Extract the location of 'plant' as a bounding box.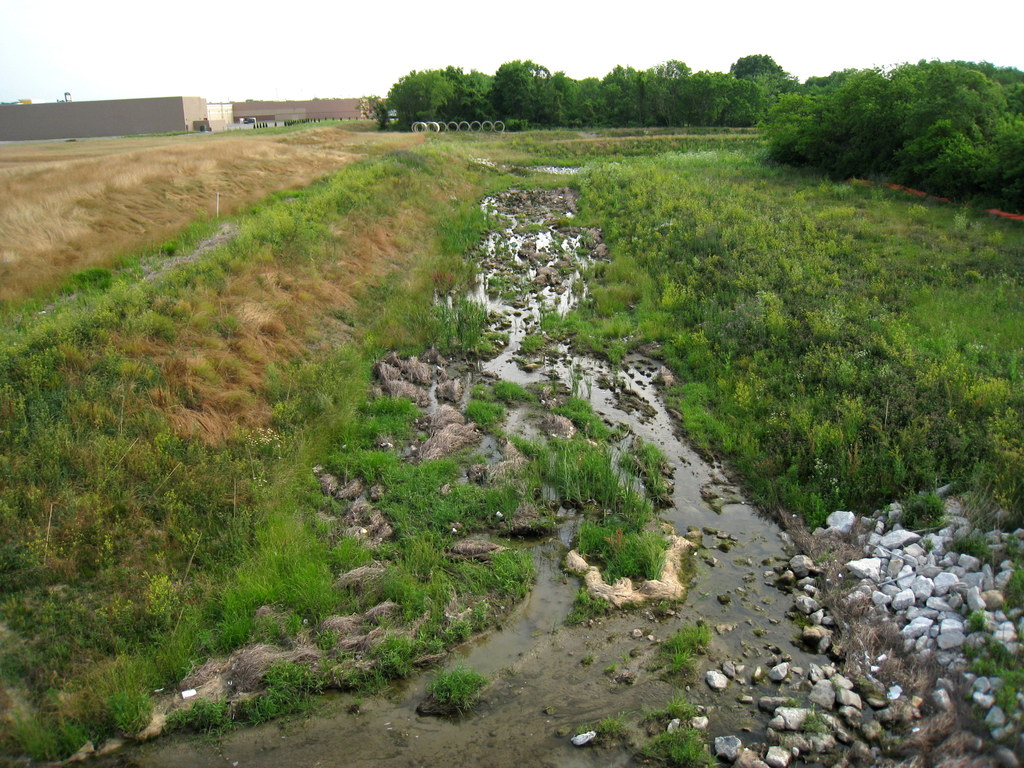
bbox(321, 538, 369, 572).
